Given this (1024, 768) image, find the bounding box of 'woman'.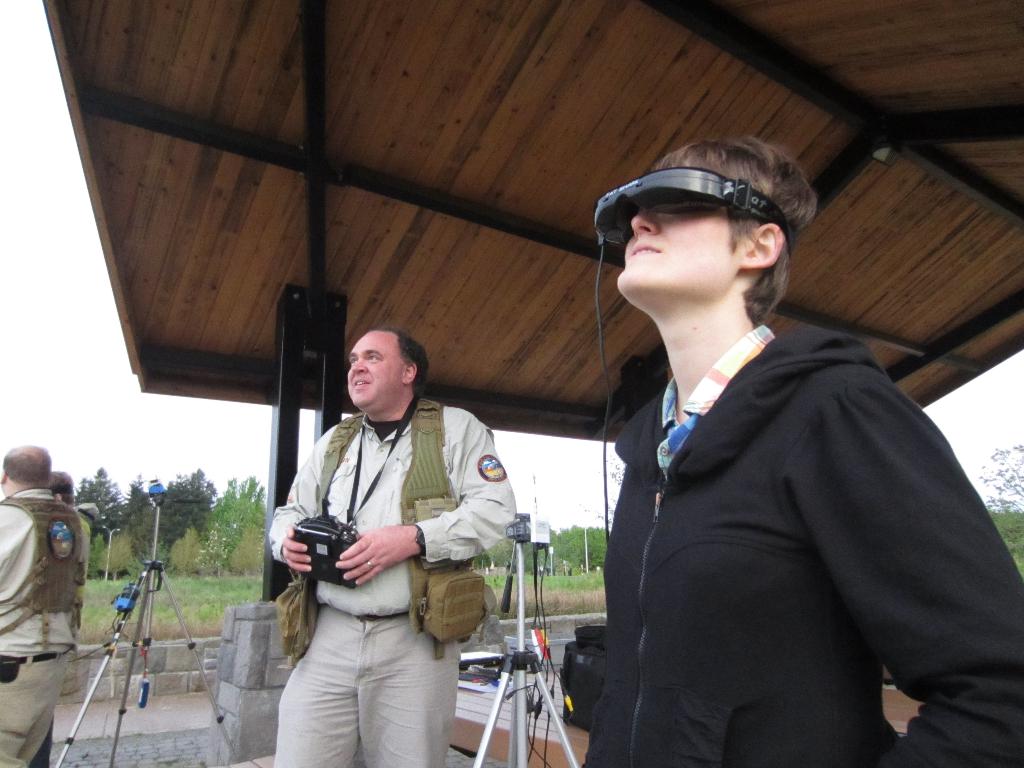
box=[571, 133, 992, 767].
